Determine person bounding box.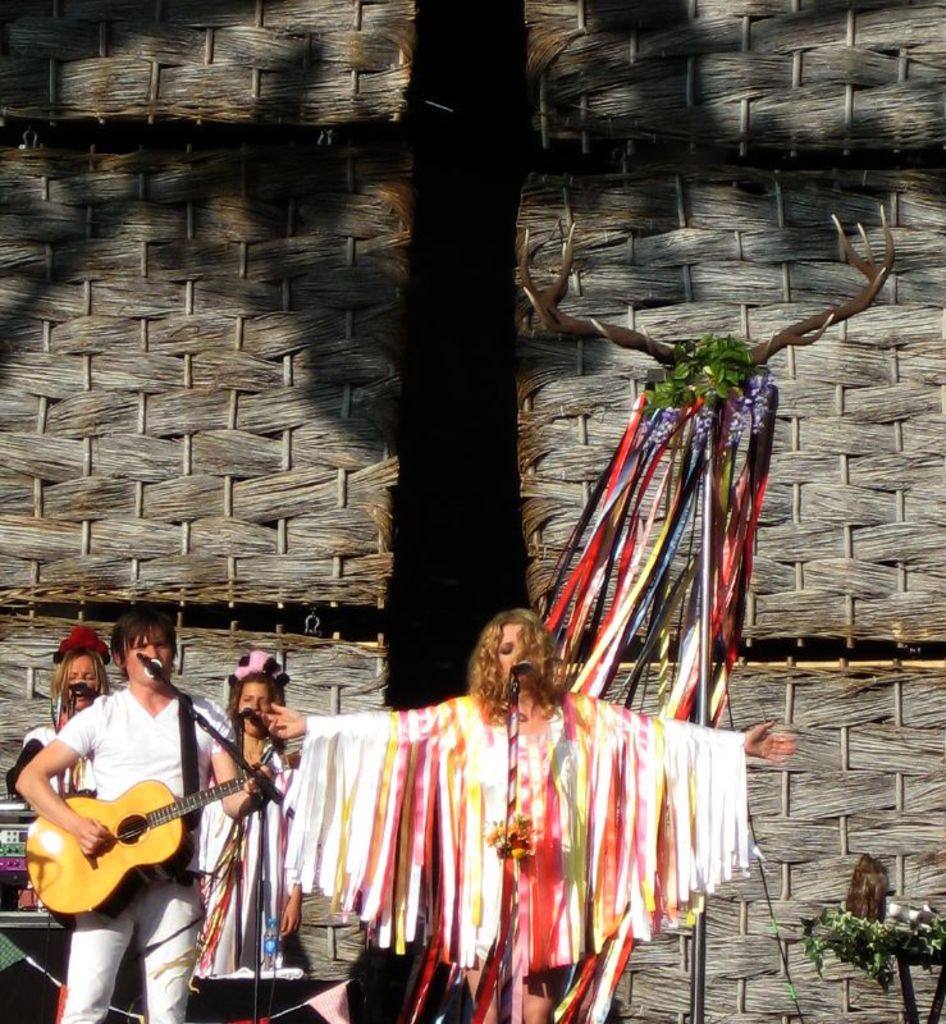
Determined: (x1=273, y1=607, x2=796, y2=1023).
